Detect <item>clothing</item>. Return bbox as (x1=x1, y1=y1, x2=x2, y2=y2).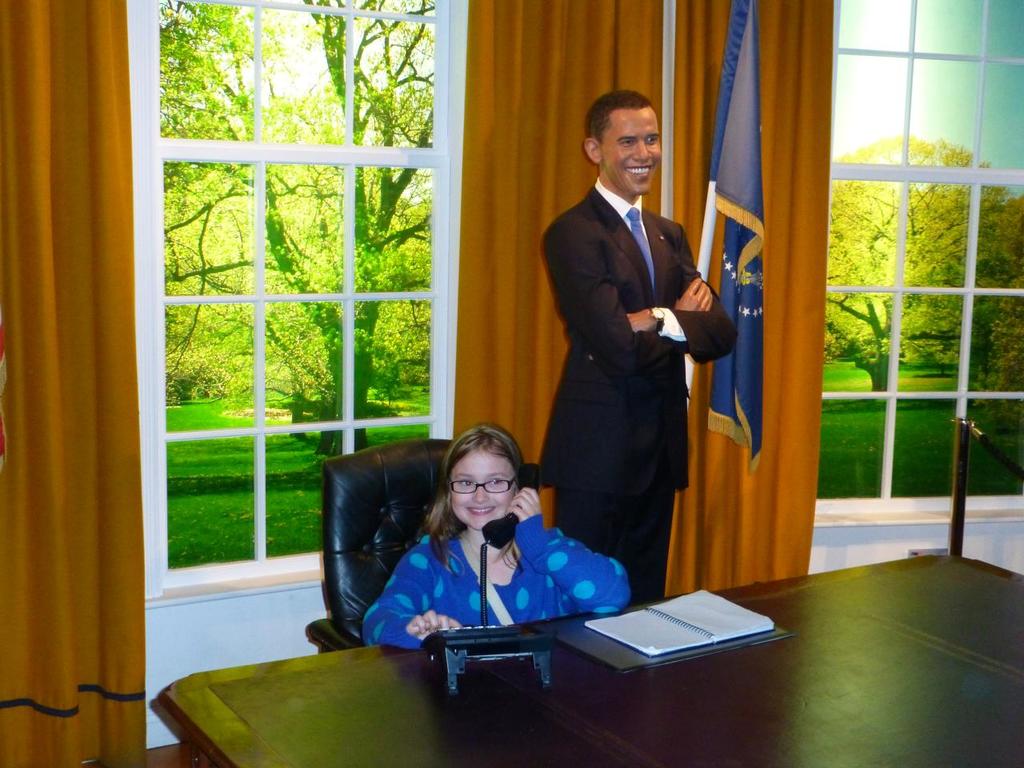
(x1=361, y1=530, x2=630, y2=654).
